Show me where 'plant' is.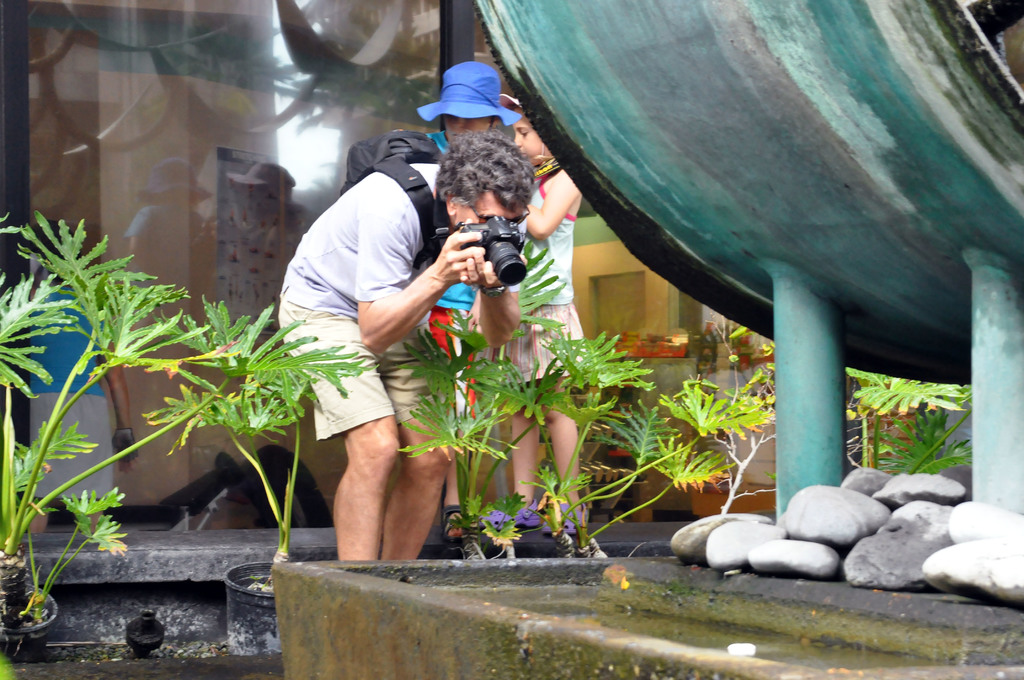
'plant' is at 670/324/771/521.
